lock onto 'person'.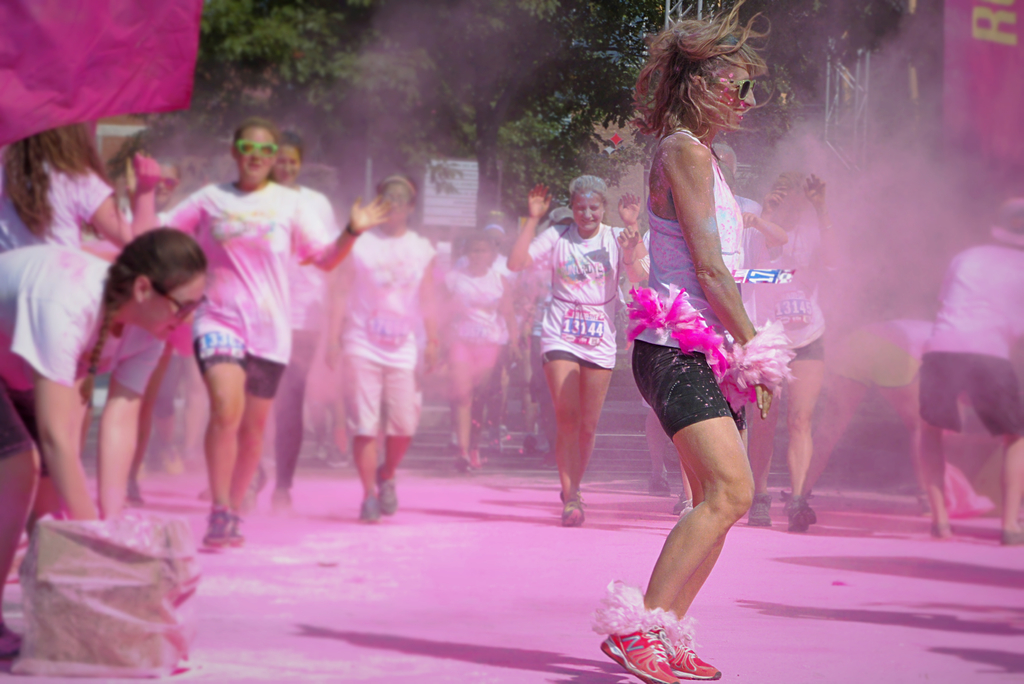
Locked: locate(158, 119, 394, 555).
